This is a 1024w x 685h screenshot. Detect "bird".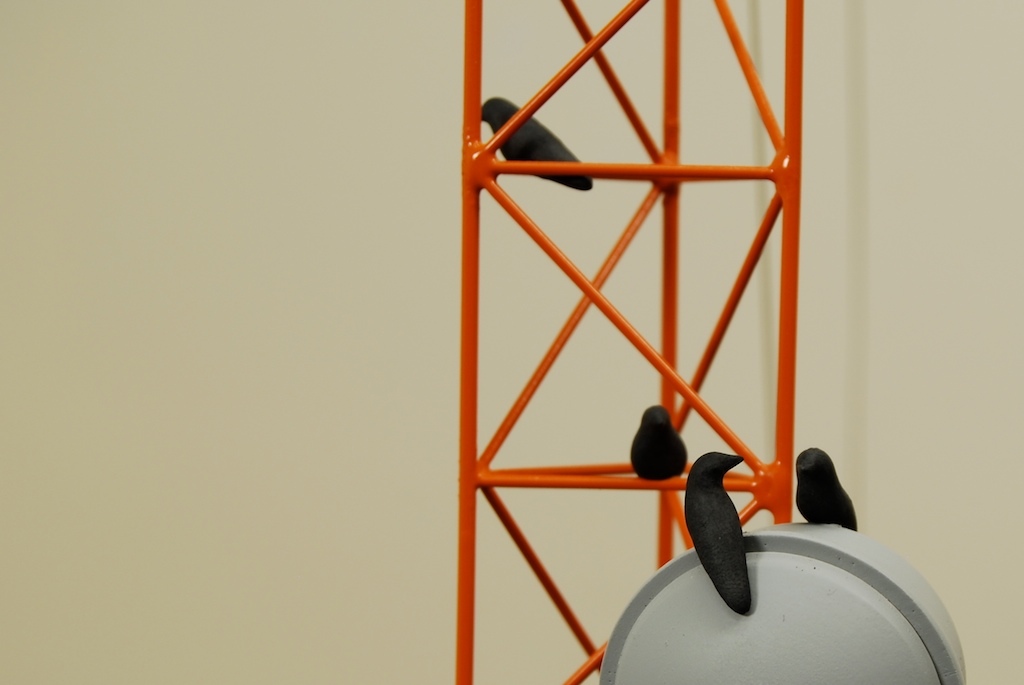
[790, 448, 853, 529].
